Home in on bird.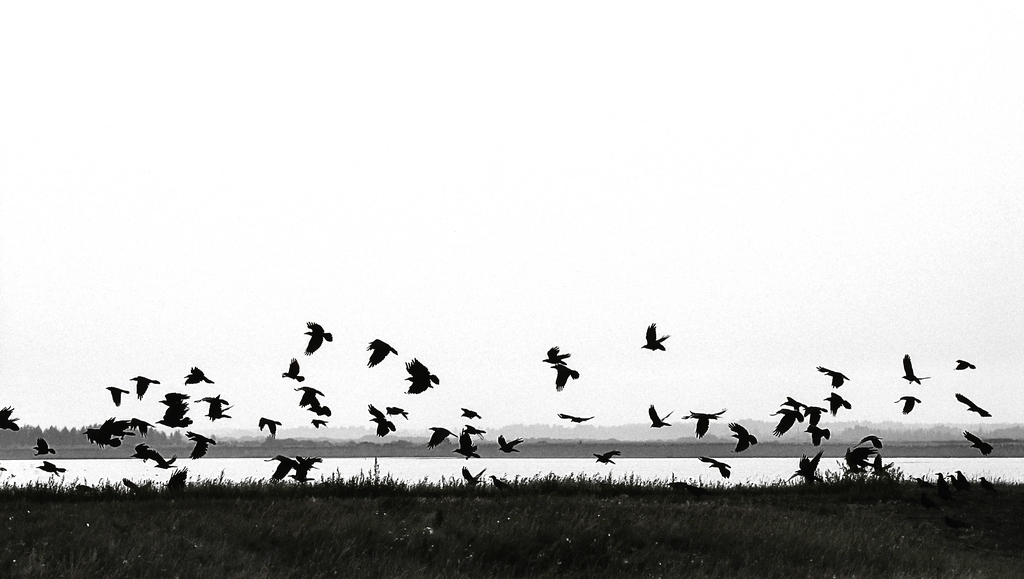
Homed in at bbox=[899, 352, 932, 388].
